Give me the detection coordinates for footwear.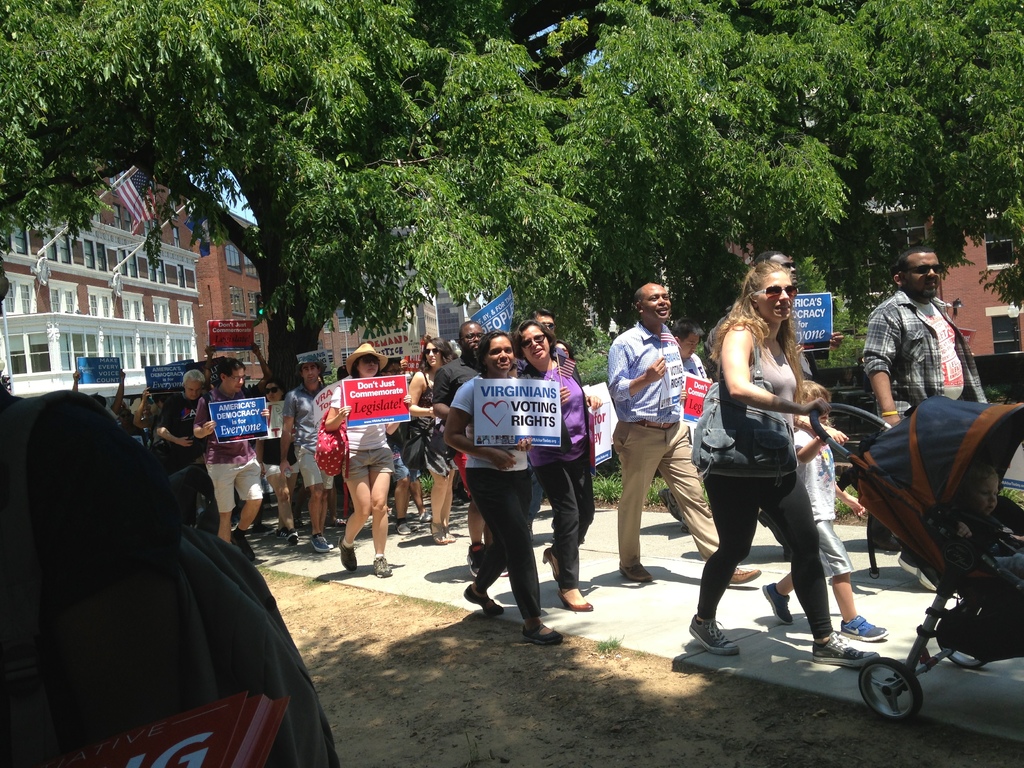
crop(845, 607, 888, 647).
